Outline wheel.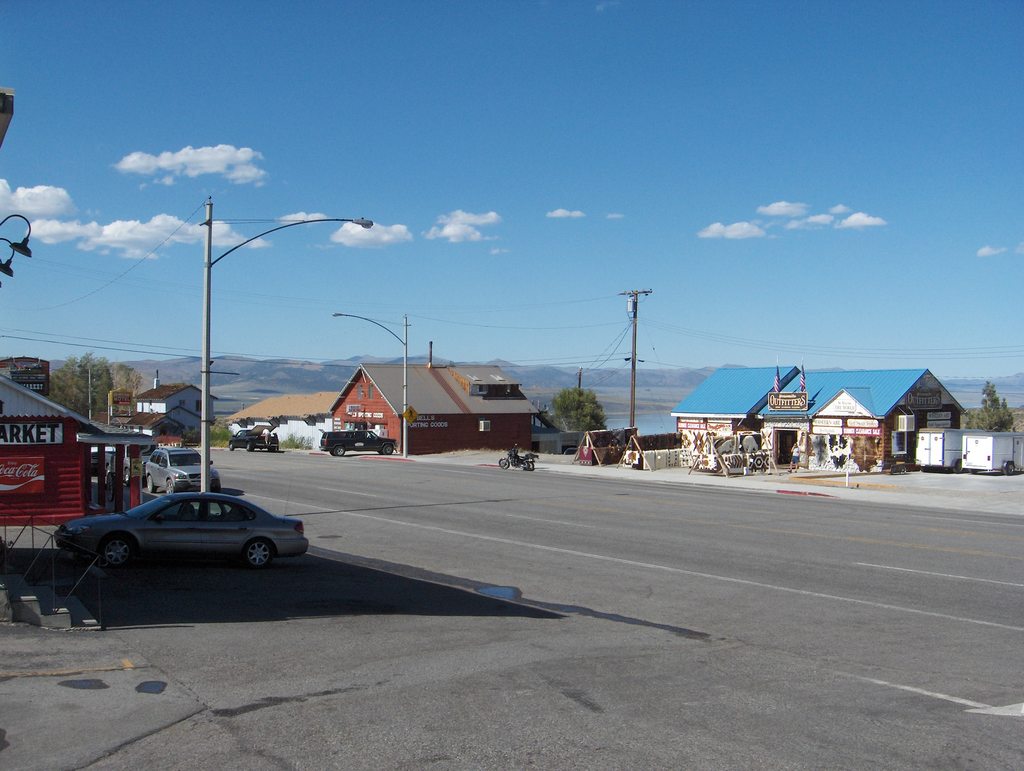
Outline: pyautogui.locateOnScreen(244, 442, 256, 451).
